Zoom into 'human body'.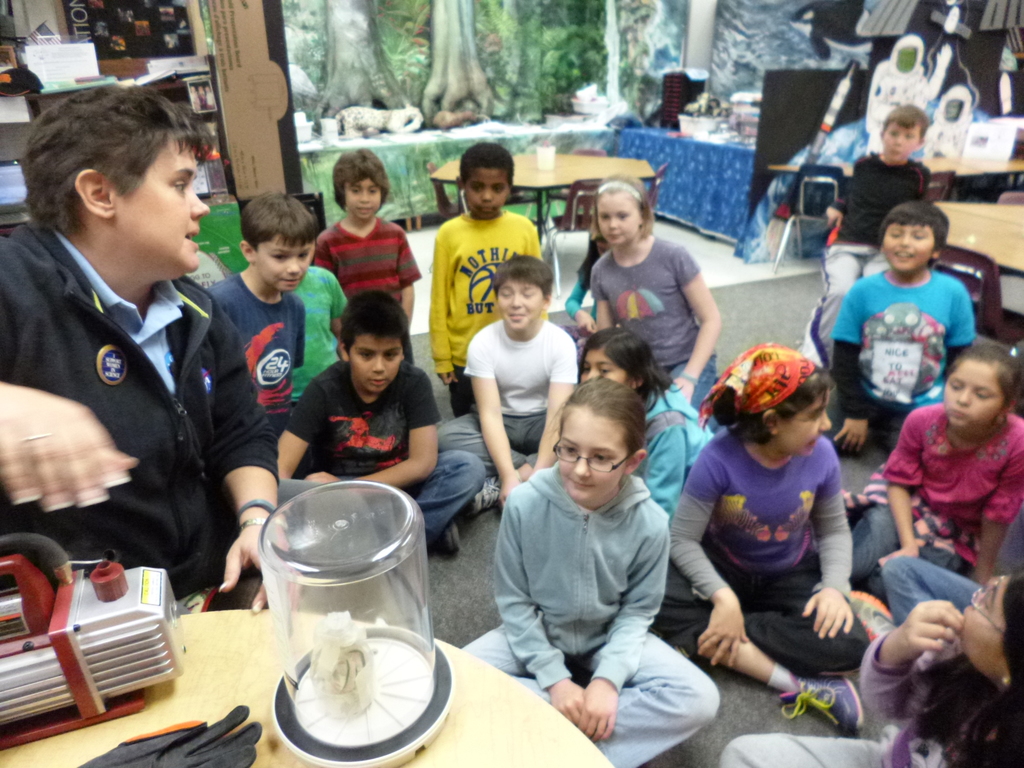
Zoom target: [269,289,488,558].
